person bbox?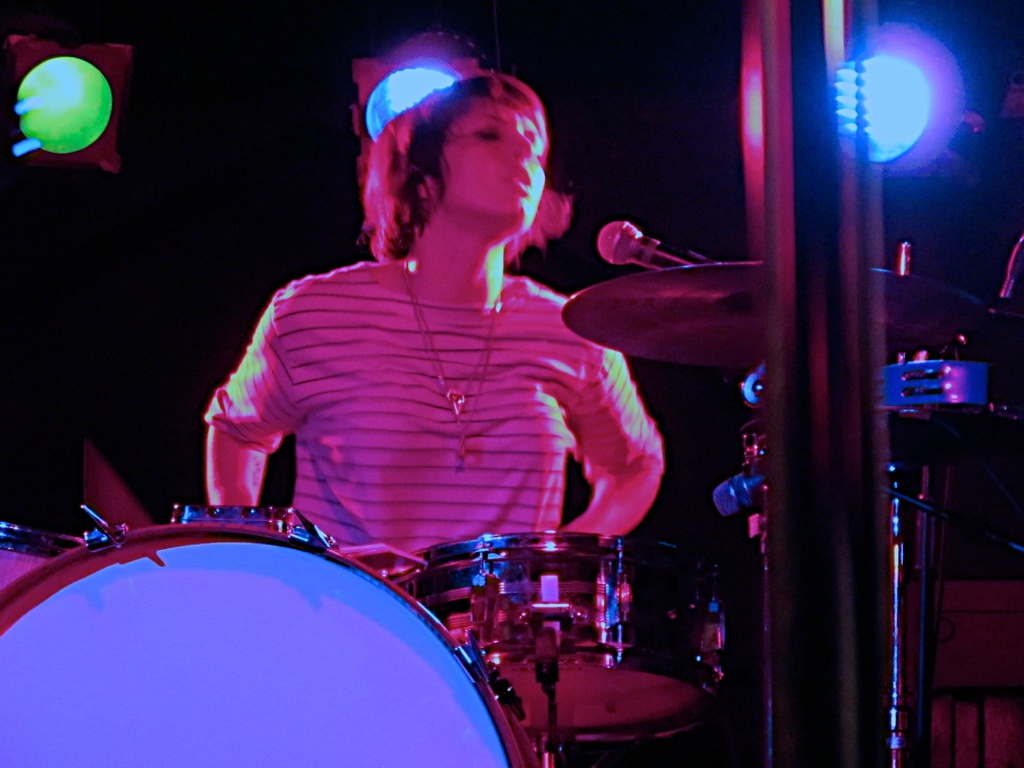
(x1=203, y1=31, x2=689, y2=610)
